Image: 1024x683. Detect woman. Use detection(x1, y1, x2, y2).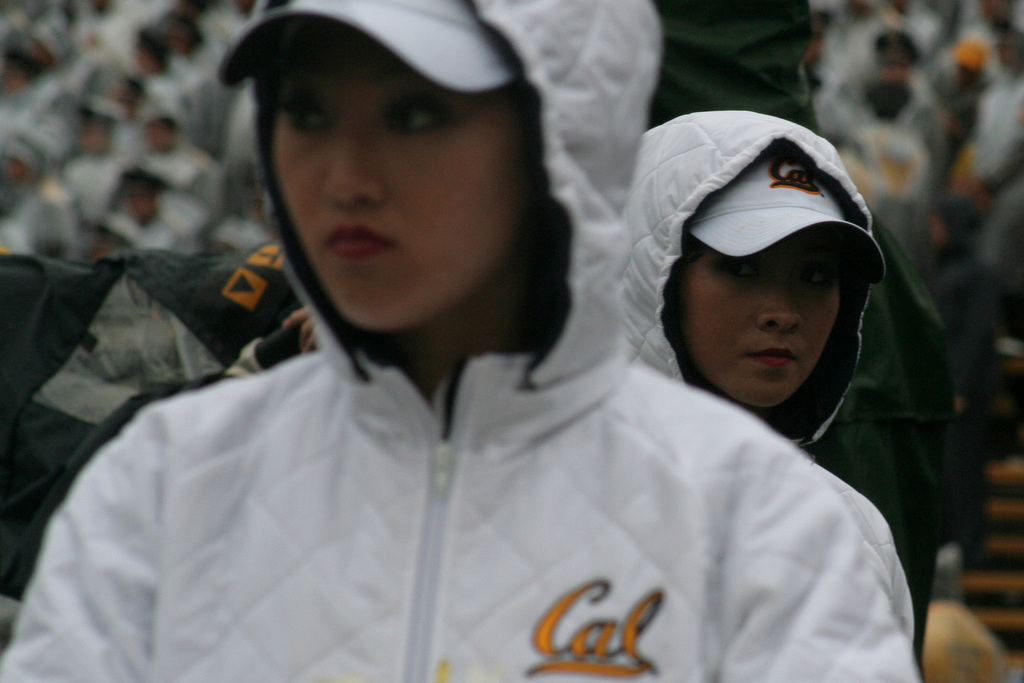
detection(0, 0, 924, 682).
